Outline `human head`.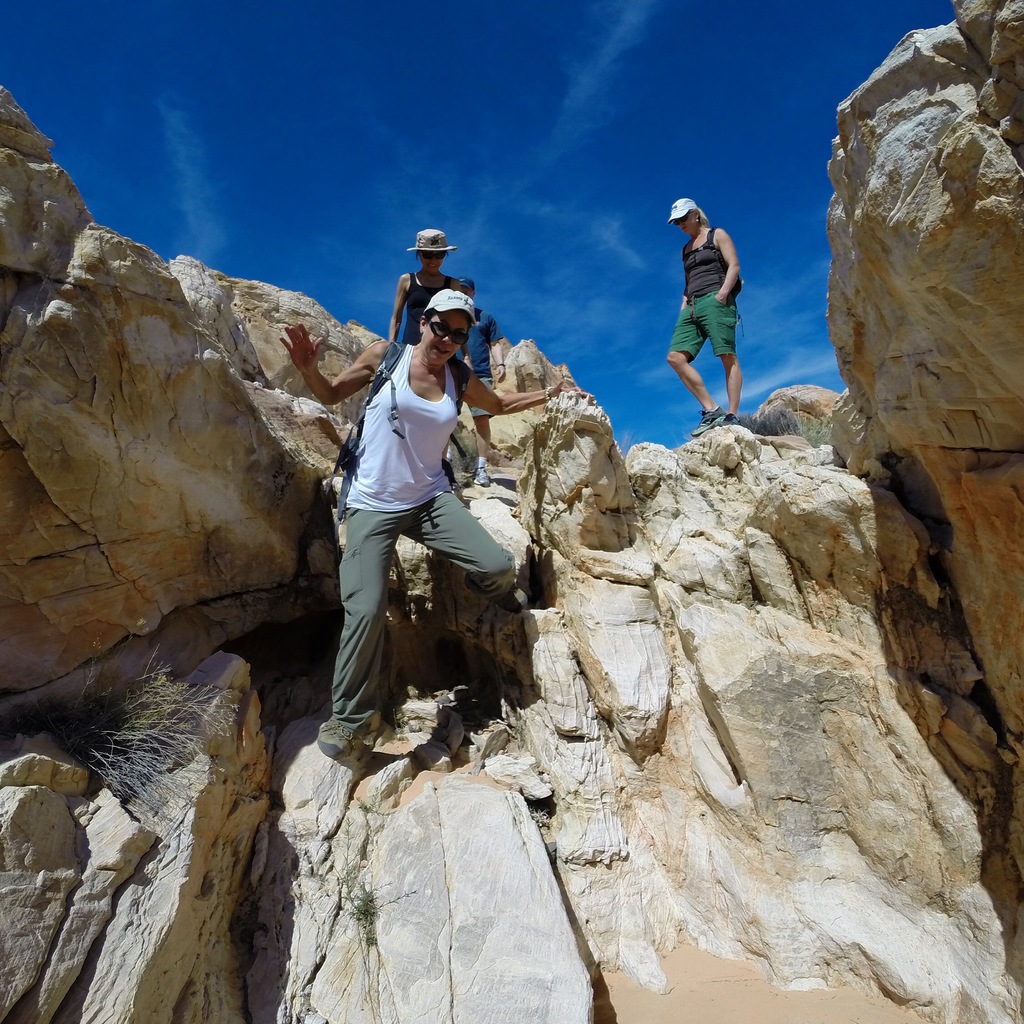
Outline: (x1=406, y1=226, x2=457, y2=273).
